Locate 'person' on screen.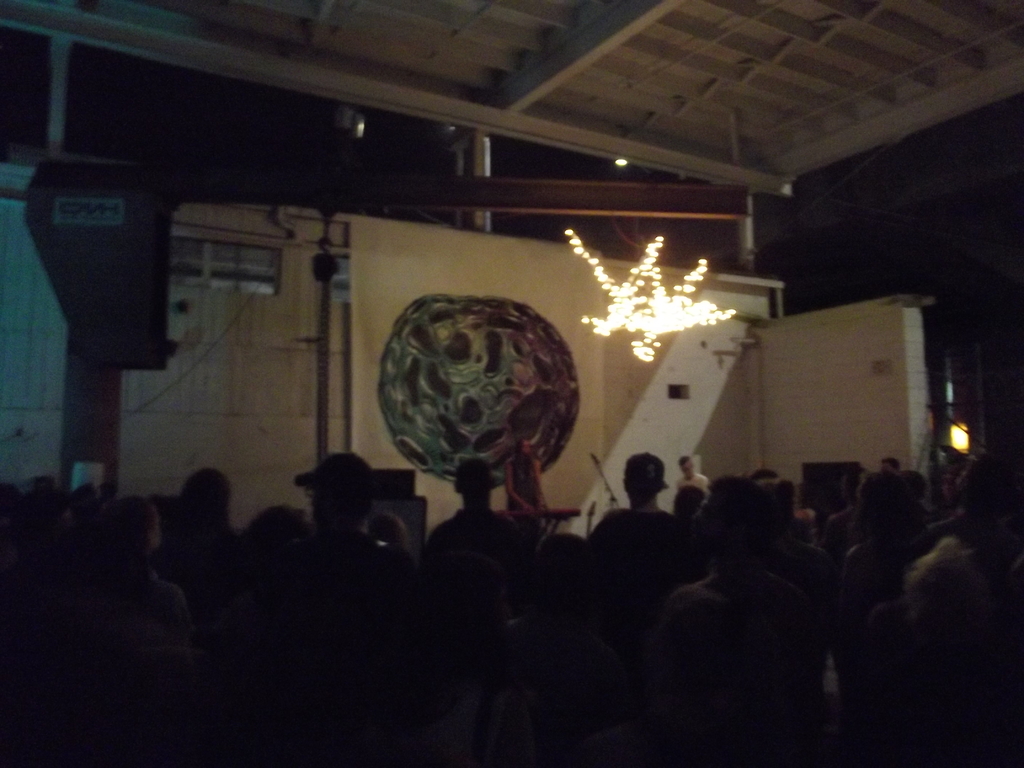
On screen at (x1=93, y1=487, x2=186, y2=622).
